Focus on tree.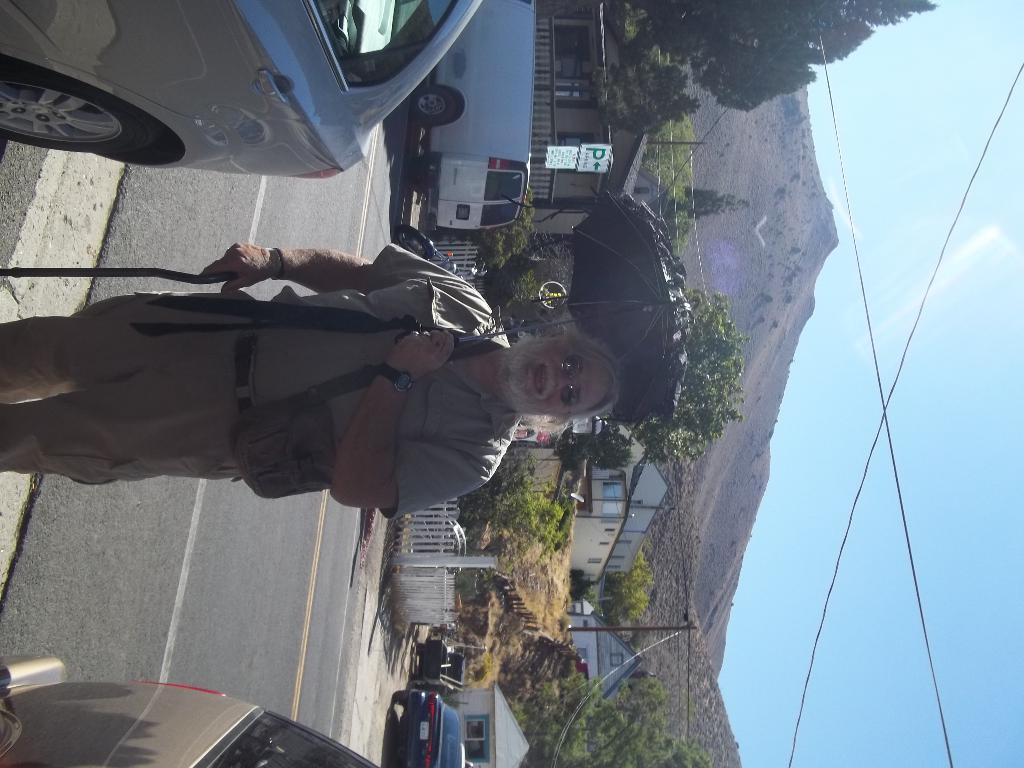
Focused at select_region(509, 671, 707, 767).
